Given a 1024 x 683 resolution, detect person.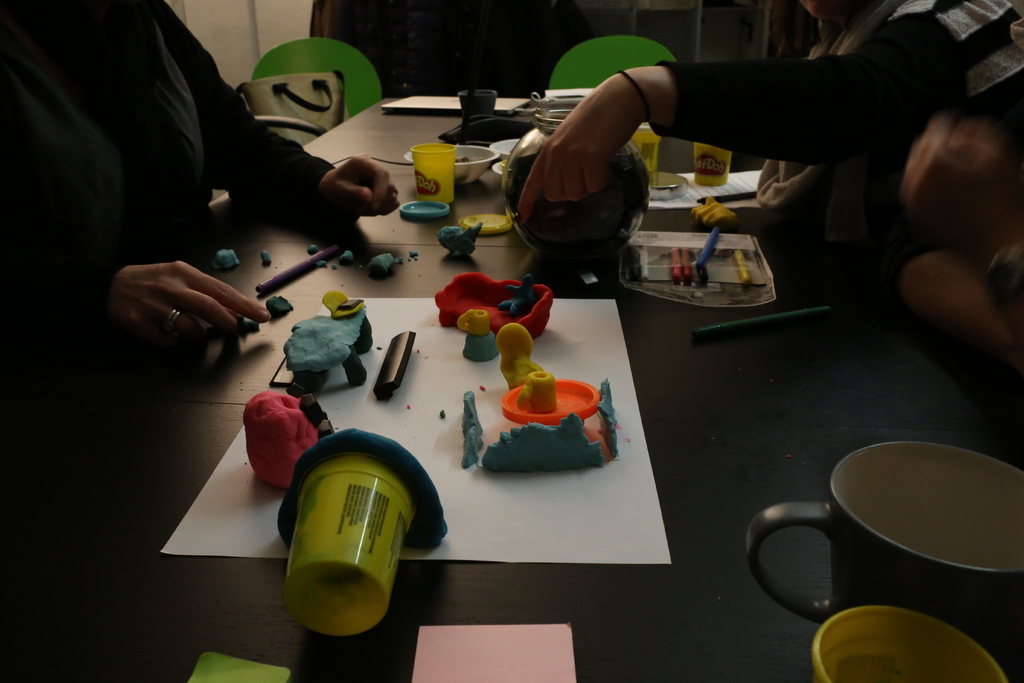
BBox(500, 0, 995, 299).
